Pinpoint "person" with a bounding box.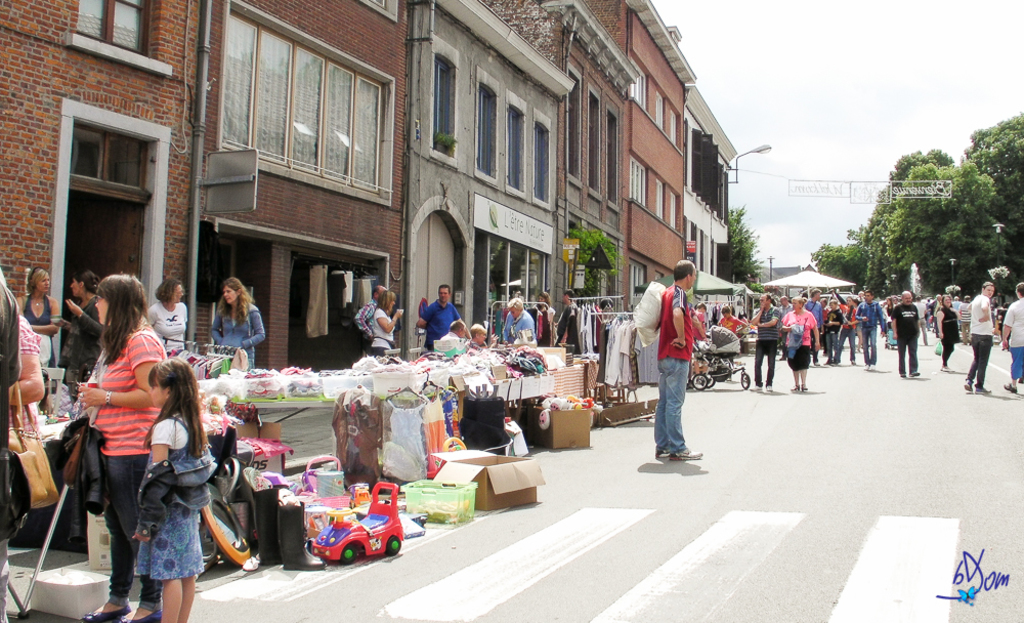
[x1=956, y1=295, x2=969, y2=344].
